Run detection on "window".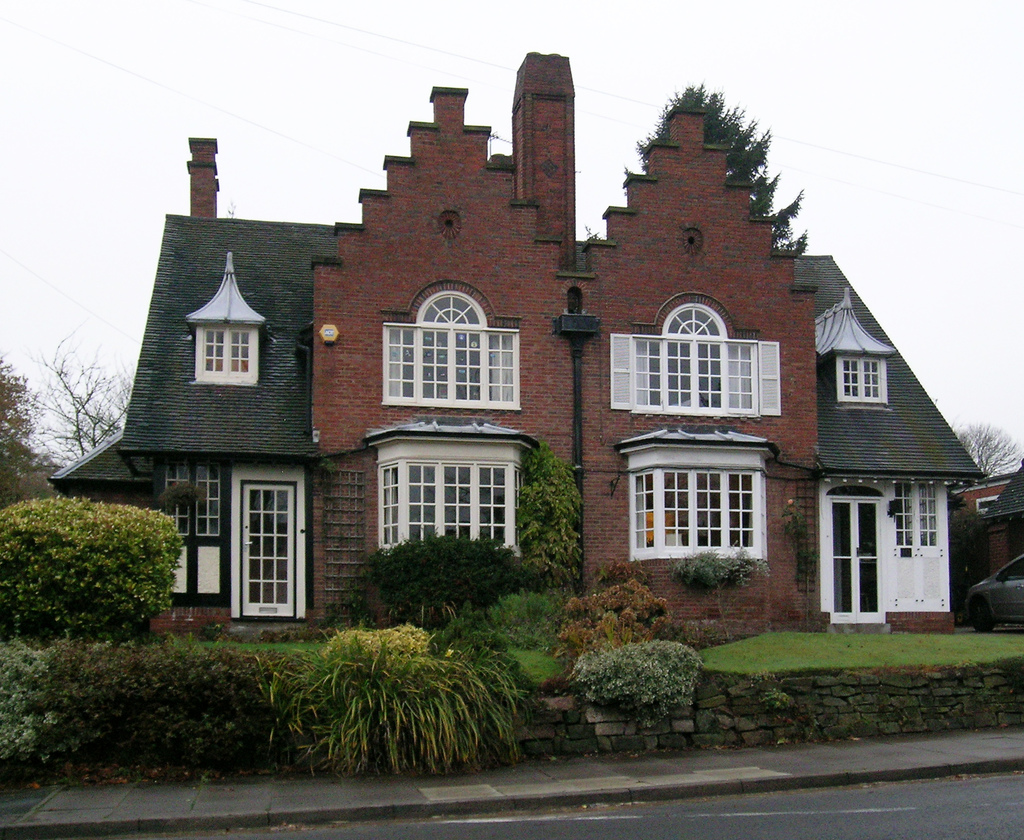
Result: BBox(376, 277, 524, 416).
